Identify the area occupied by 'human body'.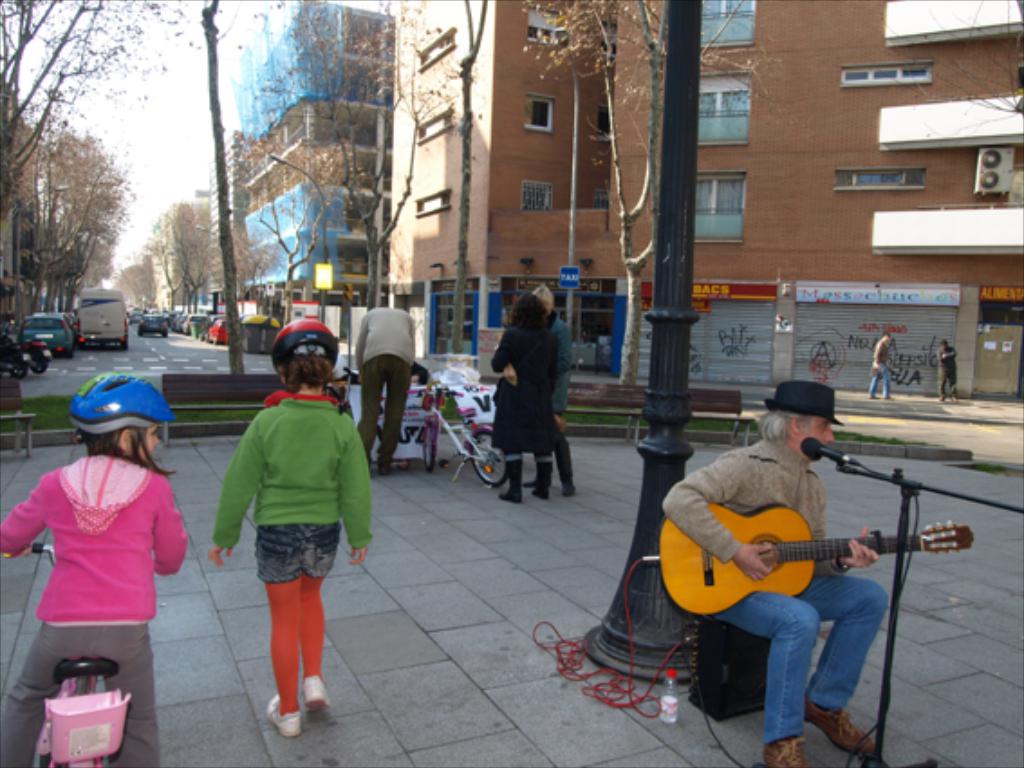
Area: [left=527, top=280, right=578, bottom=493].
